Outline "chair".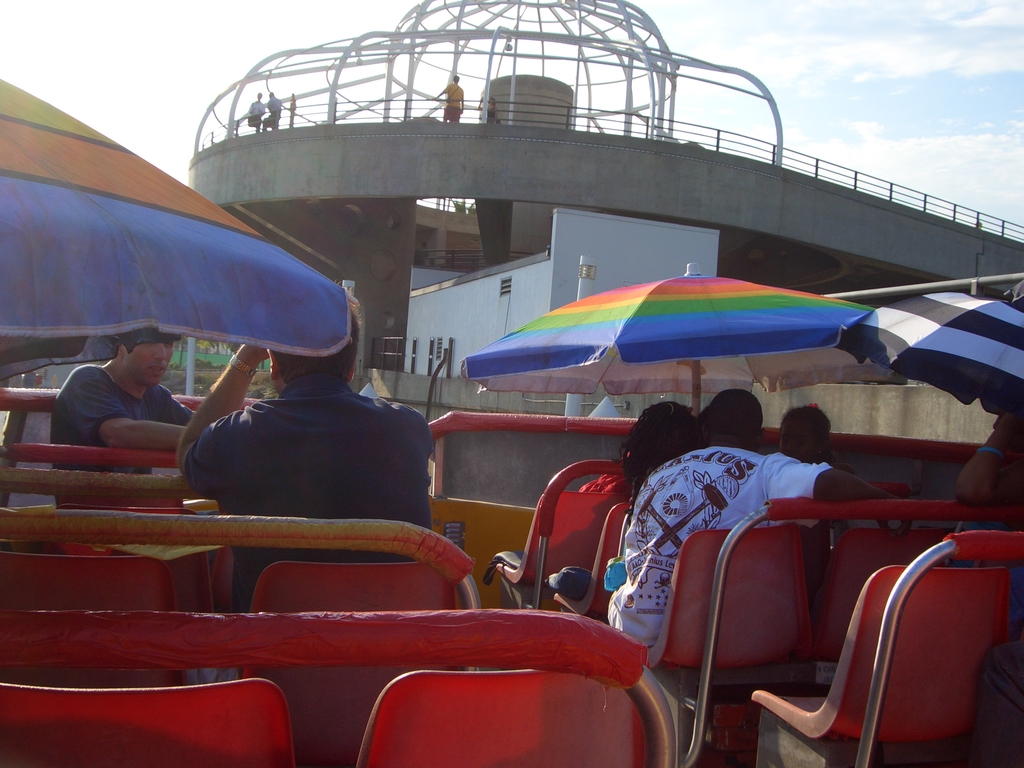
Outline: box=[0, 678, 293, 767].
